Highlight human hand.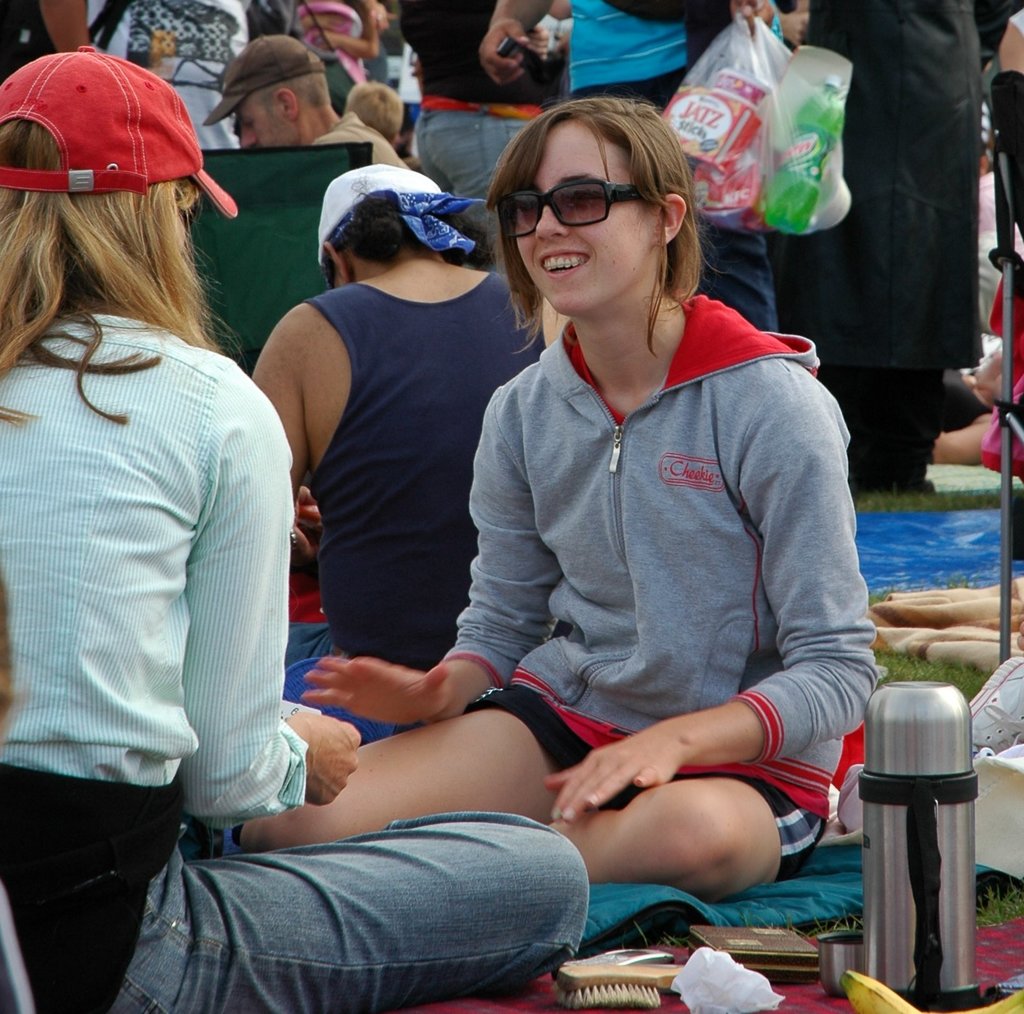
Highlighted region: bbox=[529, 23, 554, 59].
